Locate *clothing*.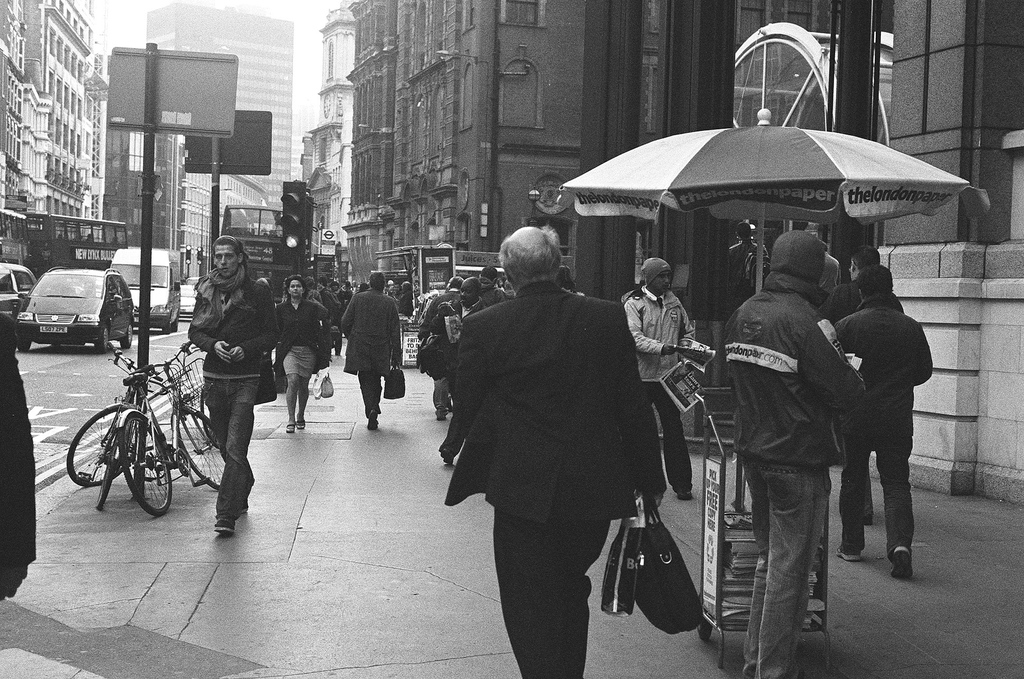
Bounding box: {"left": 419, "top": 293, "right": 458, "bottom": 411}.
